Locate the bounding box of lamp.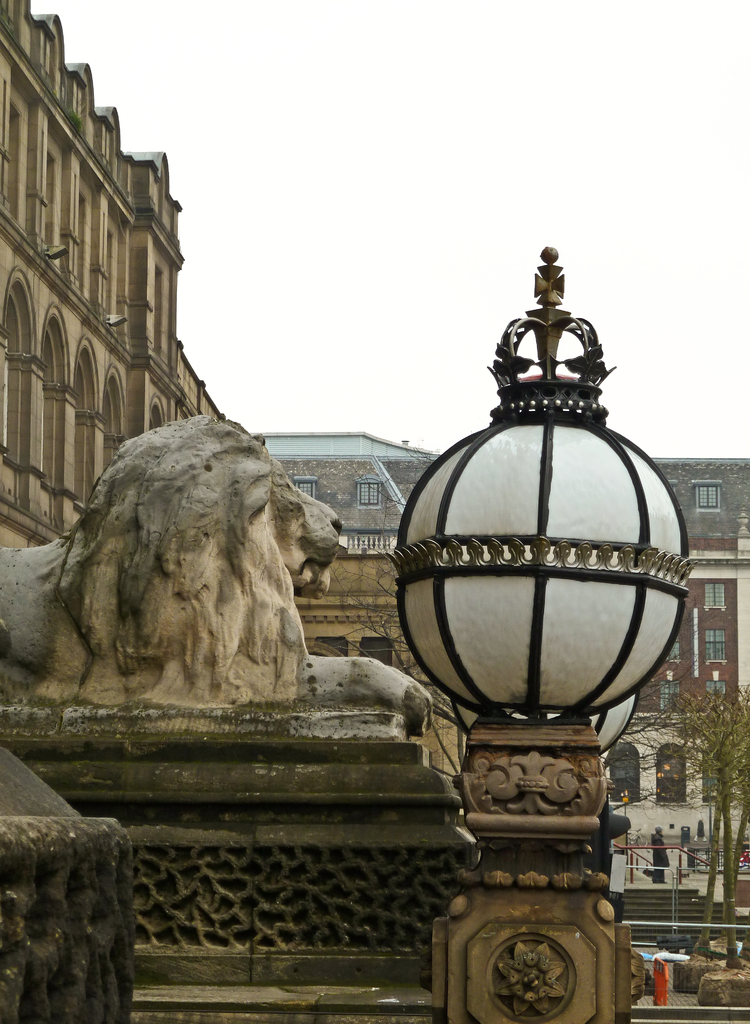
Bounding box: (left=673, top=774, right=681, bottom=783).
